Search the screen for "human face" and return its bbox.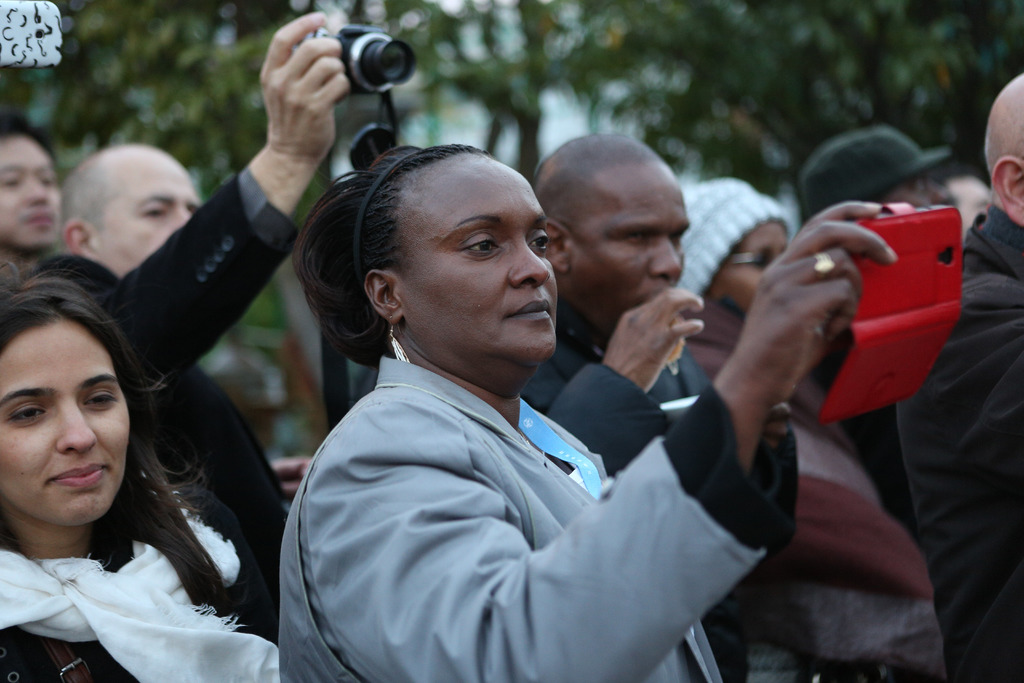
Found: x1=97, y1=168, x2=200, y2=273.
